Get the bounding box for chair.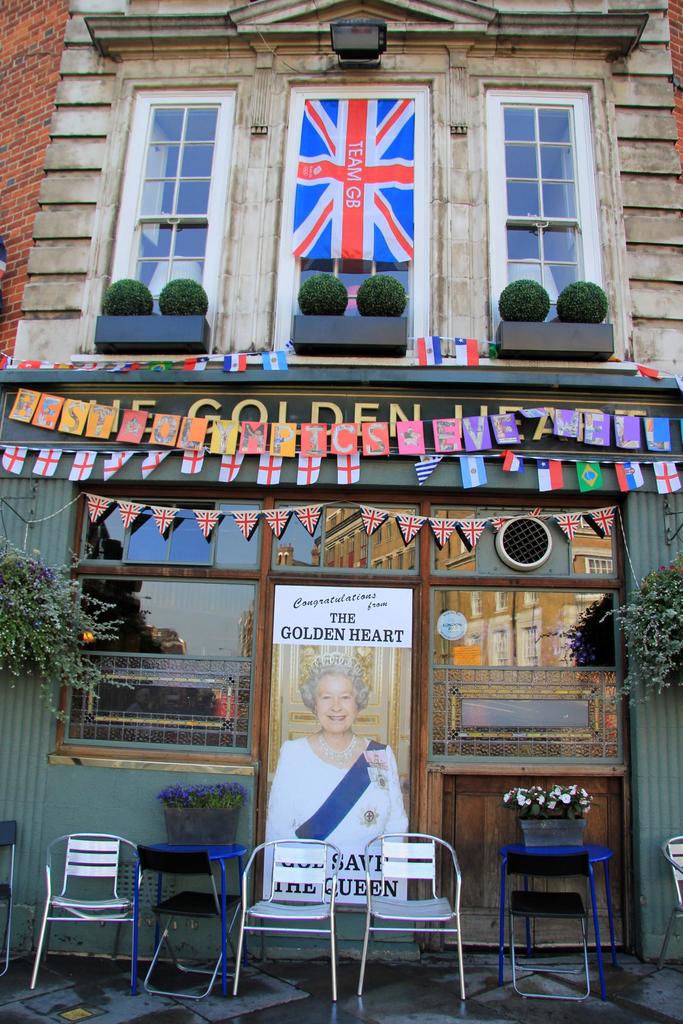
<region>33, 832, 143, 1000</region>.
